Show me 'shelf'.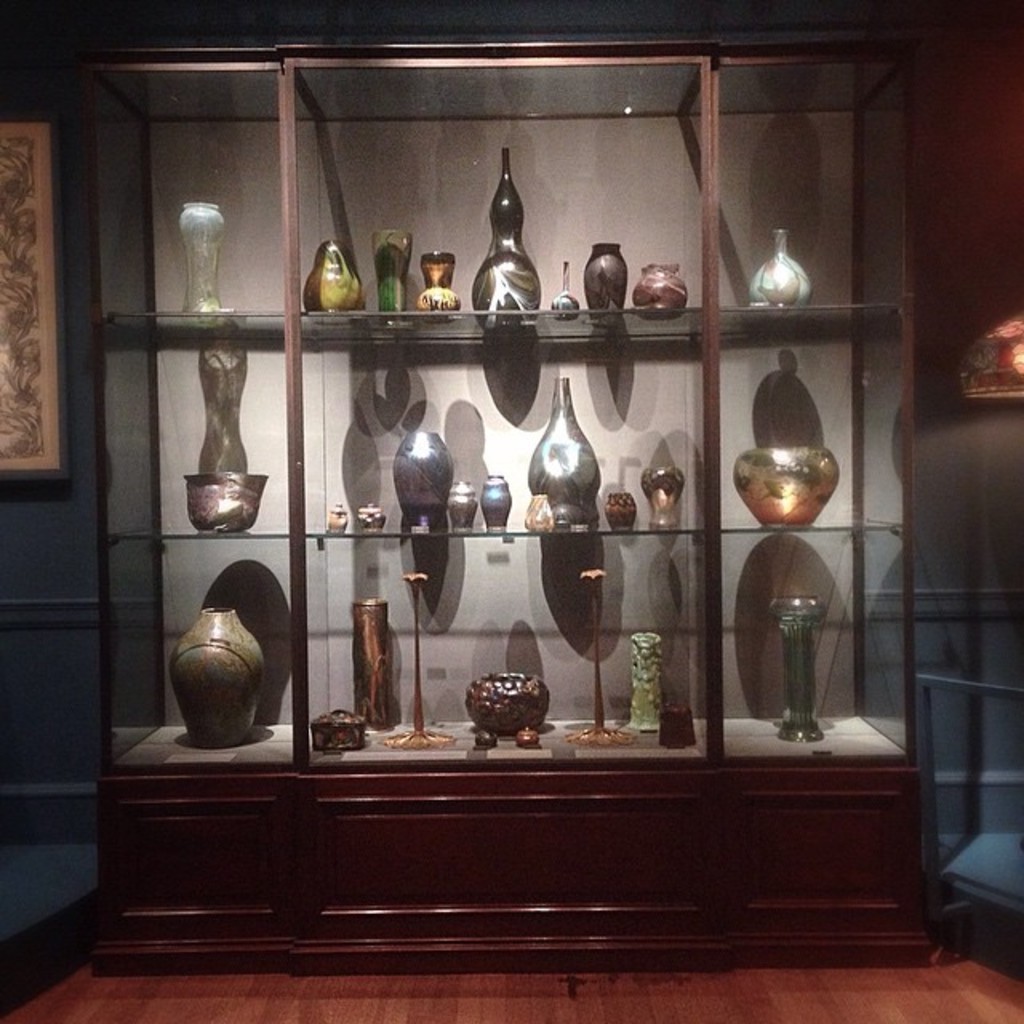
'shelf' is here: [315, 54, 688, 322].
